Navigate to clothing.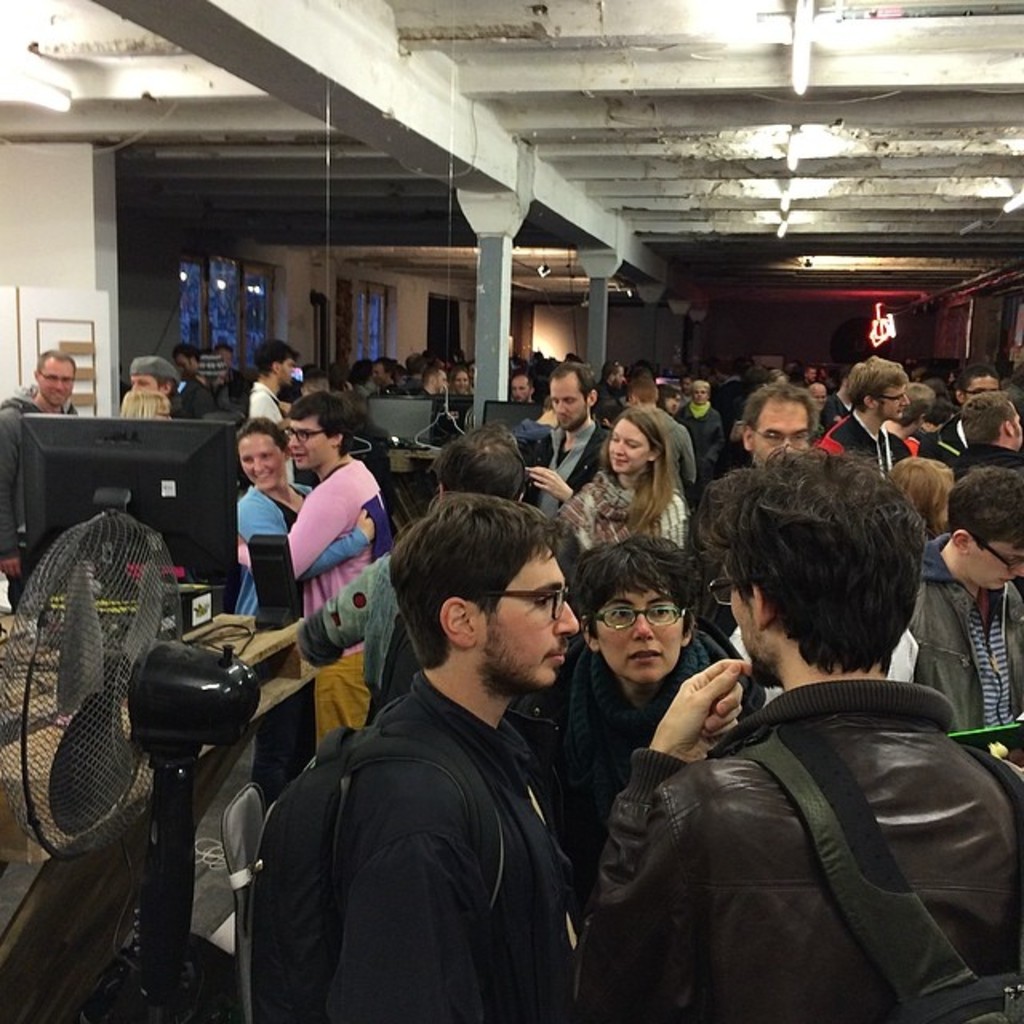
Navigation target: crop(387, 376, 416, 397).
